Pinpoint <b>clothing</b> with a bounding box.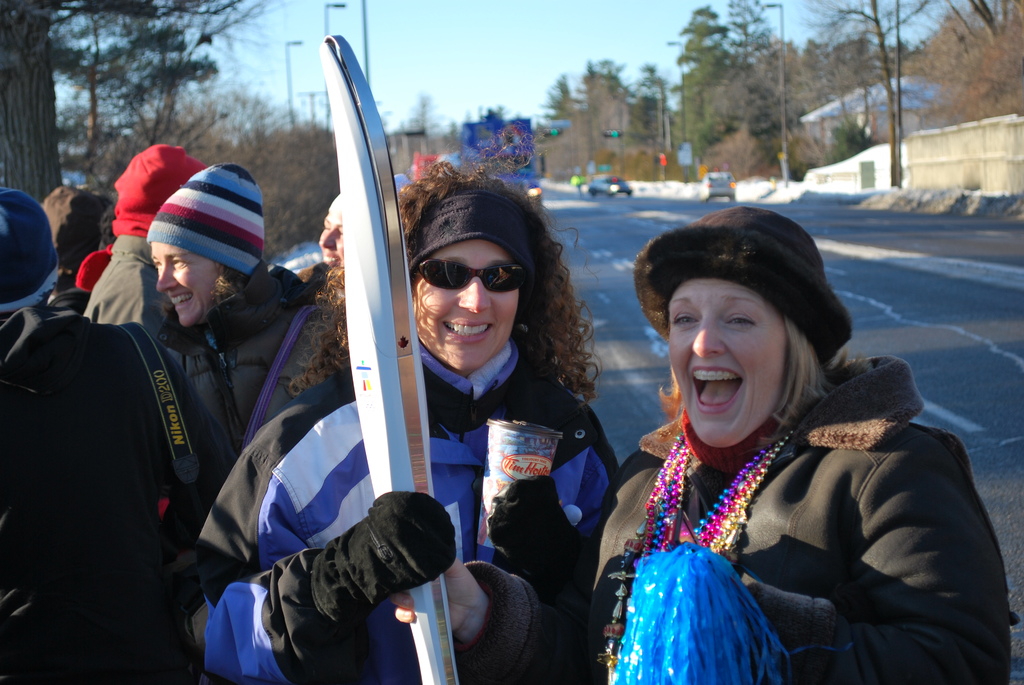
[79,218,186,344].
